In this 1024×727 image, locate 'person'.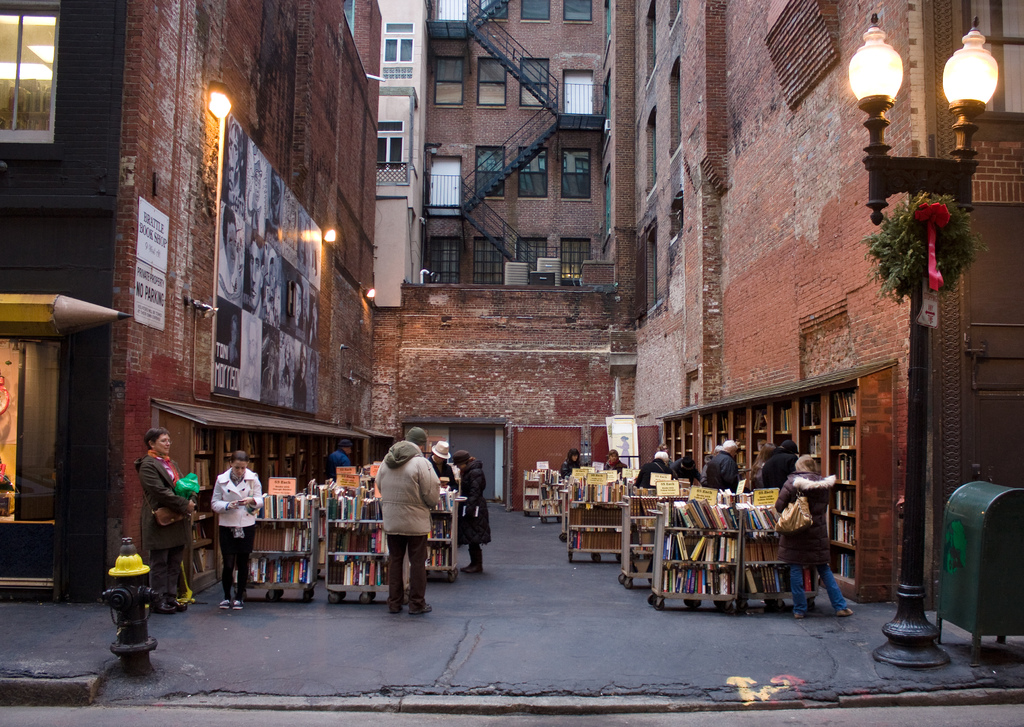
Bounding box: [left=773, top=450, right=853, bottom=617].
